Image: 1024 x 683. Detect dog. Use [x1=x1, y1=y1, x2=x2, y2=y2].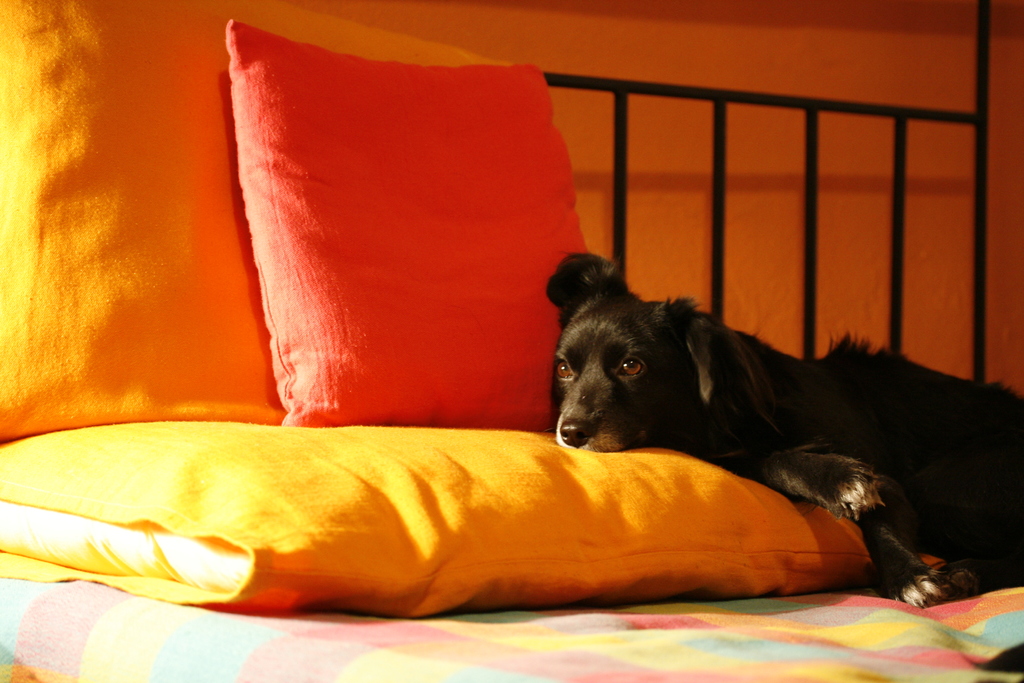
[x1=547, y1=254, x2=1023, y2=602].
